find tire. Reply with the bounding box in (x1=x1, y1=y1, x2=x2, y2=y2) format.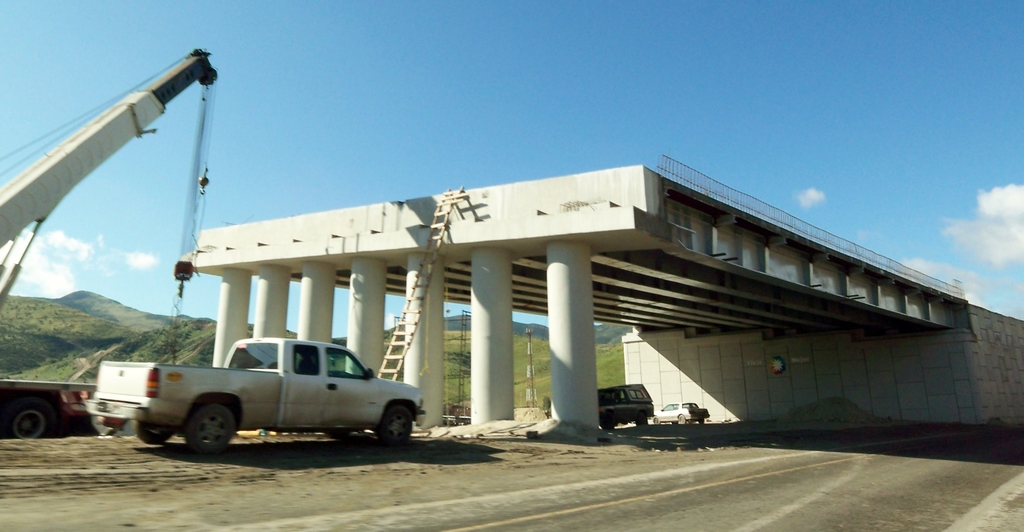
(x1=134, y1=419, x2=172, y2=444).
